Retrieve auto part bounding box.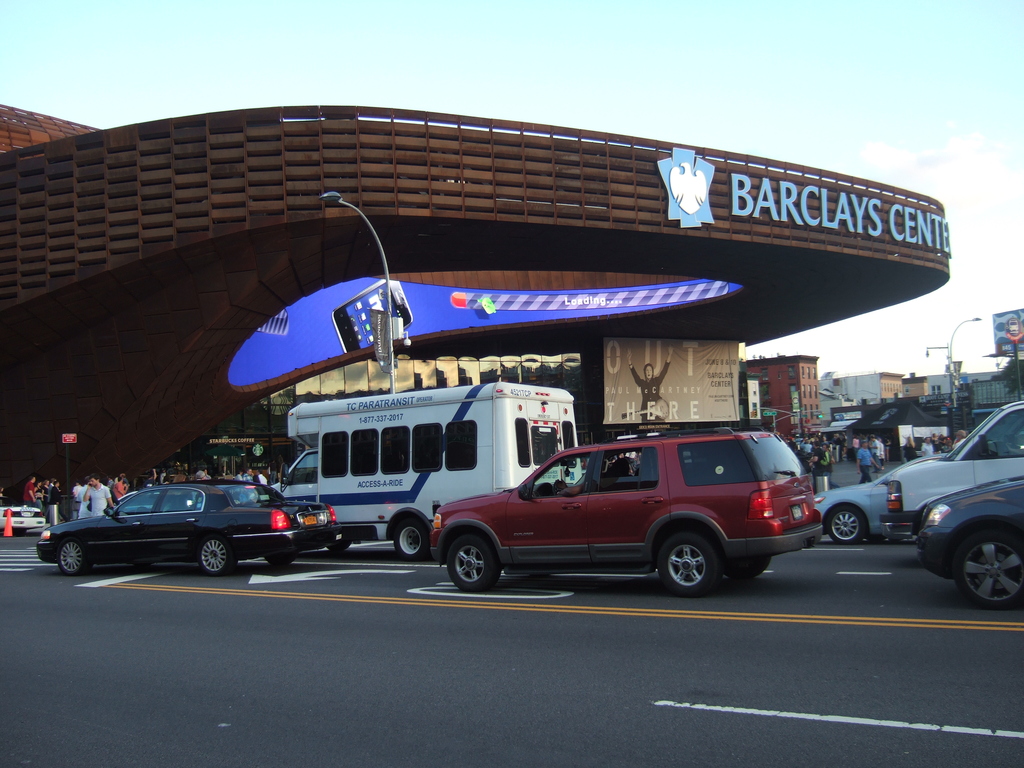
Bounding box: 191, 532, 233, 580.
